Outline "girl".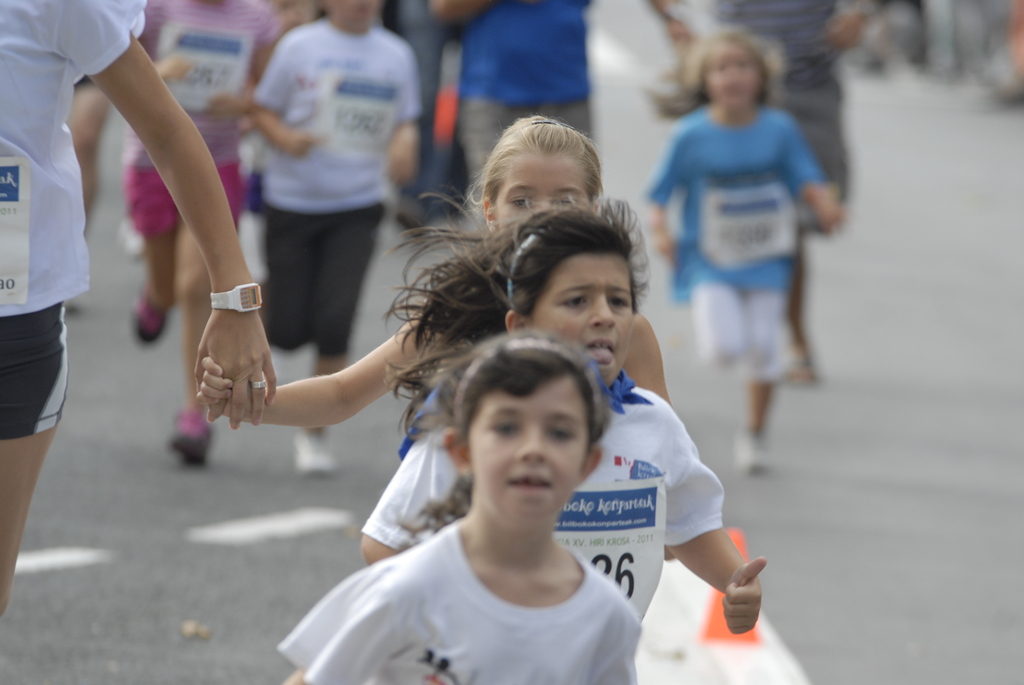
Outline: Rect(351, 193, 767, 629).
